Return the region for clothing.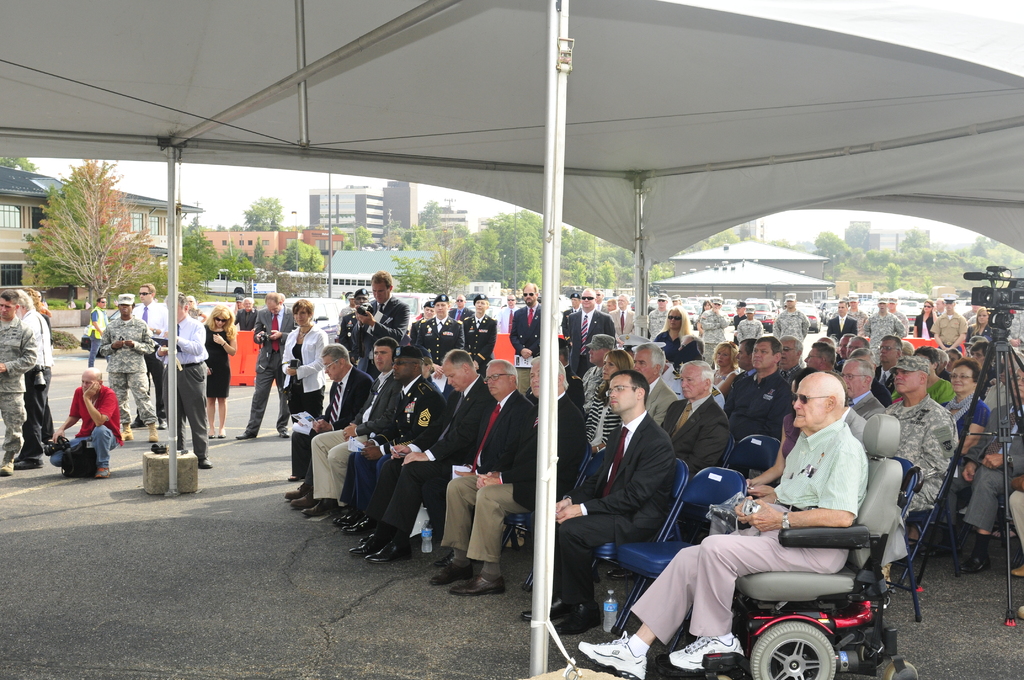
box(86, 308, 106, 366).
